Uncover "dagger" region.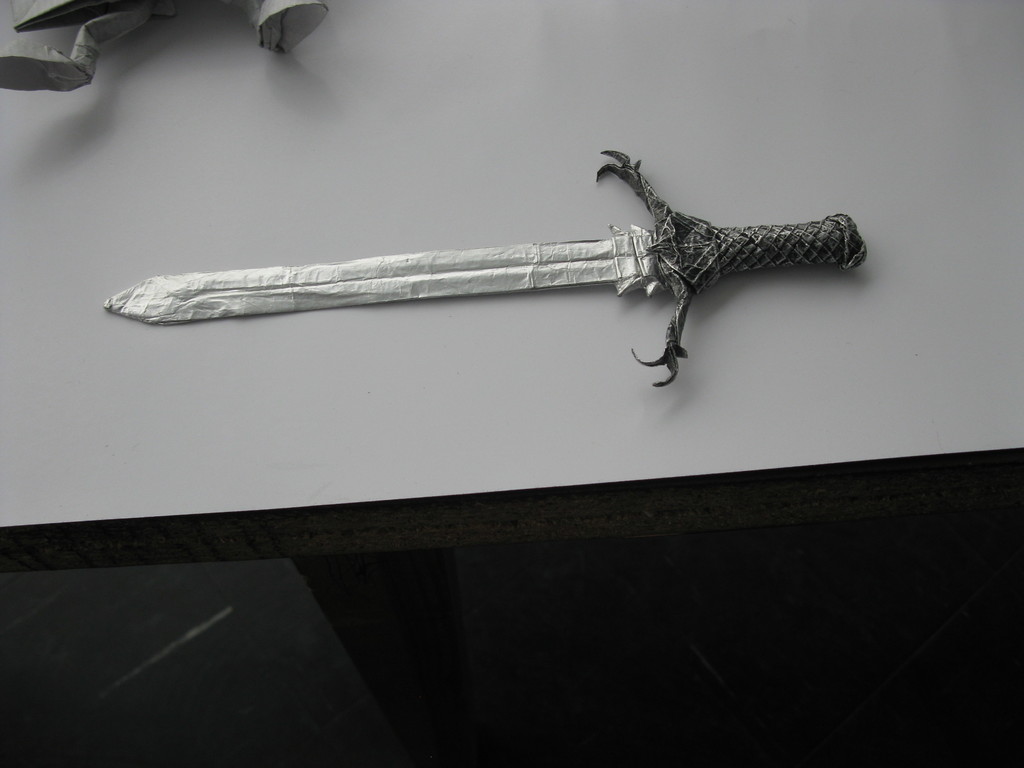
Uncovered: bbox=[102, 150, 867, 388].
